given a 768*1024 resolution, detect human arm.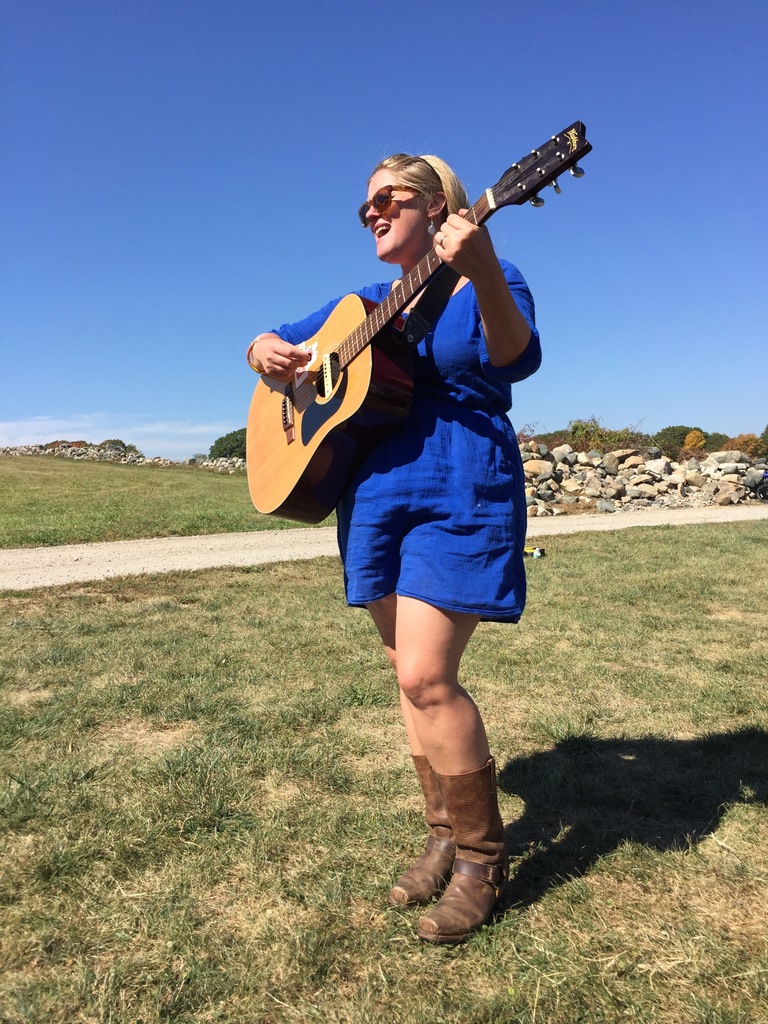
bbox=(436, 207, 536, 386).
